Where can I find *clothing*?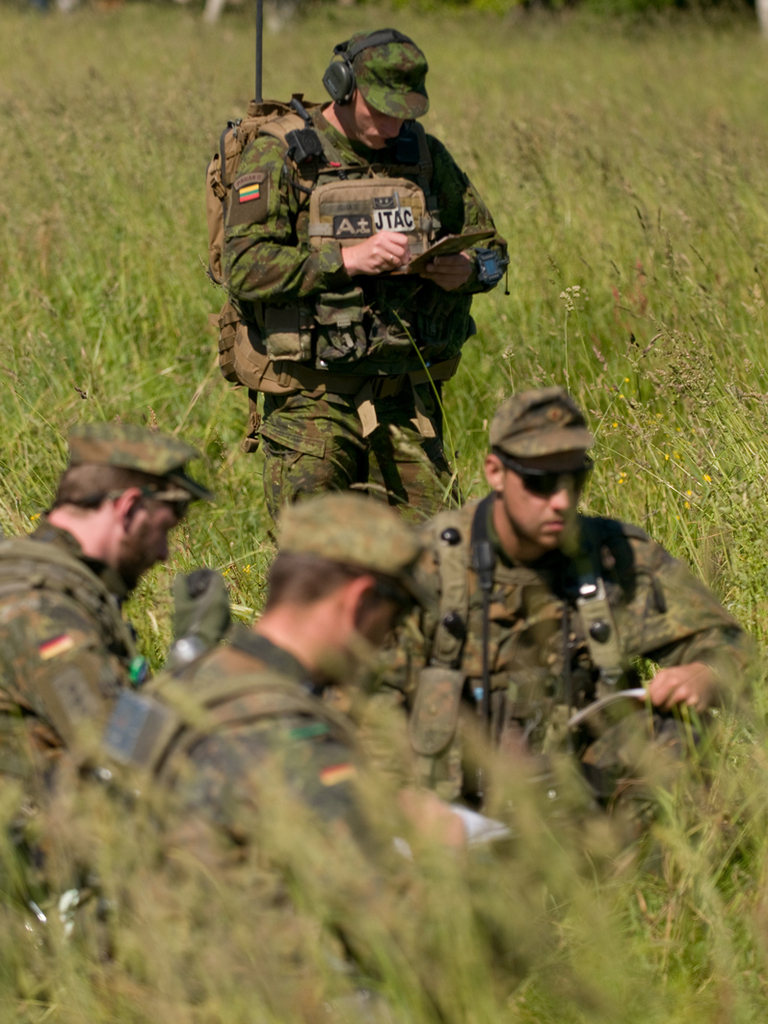
You can find it at 371:440:728:829.
